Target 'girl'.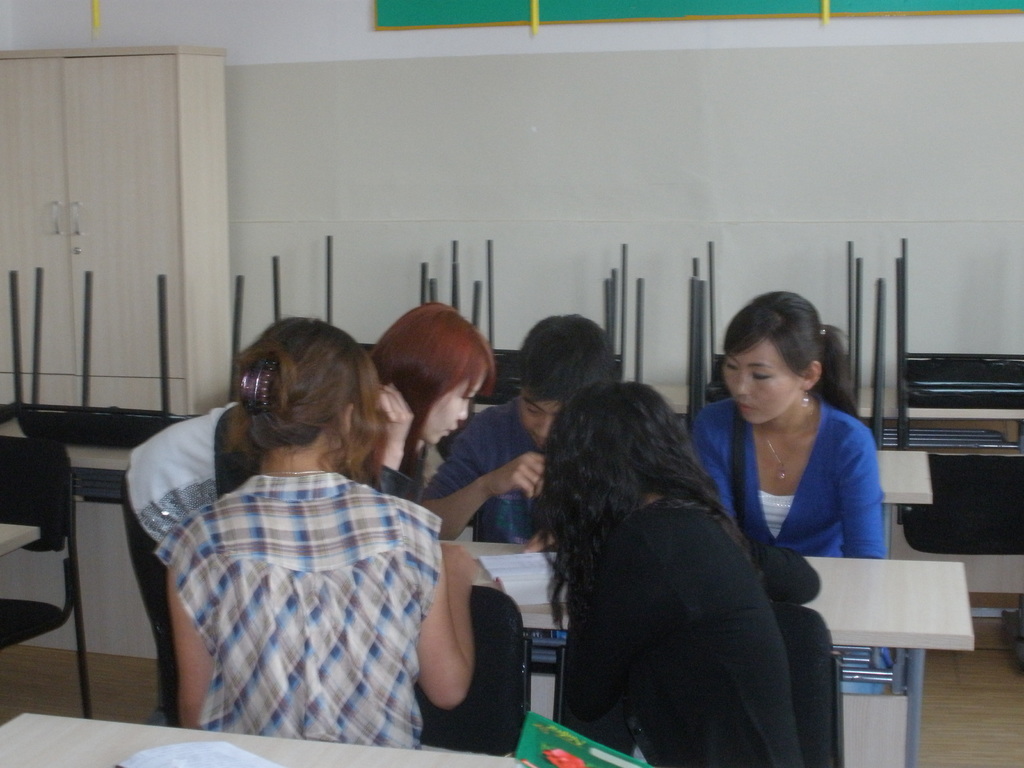
Target region: [left=158, top=305, right=481, bottom=750].
